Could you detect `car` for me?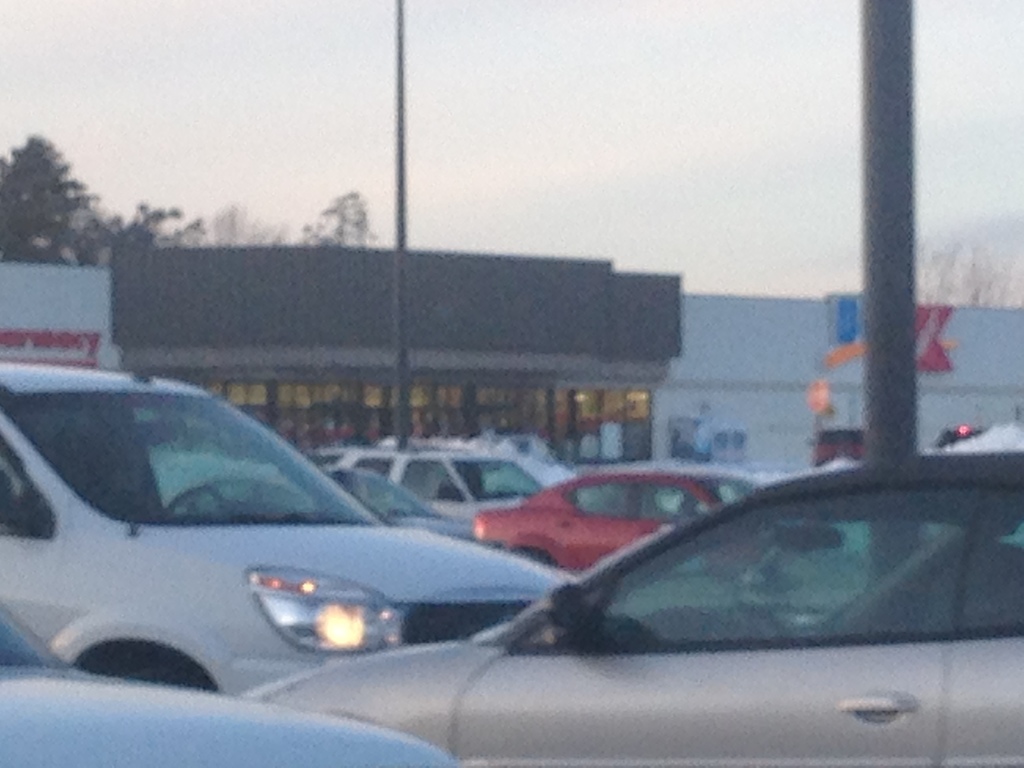
Detection result: [472, 467, 856, 577].
